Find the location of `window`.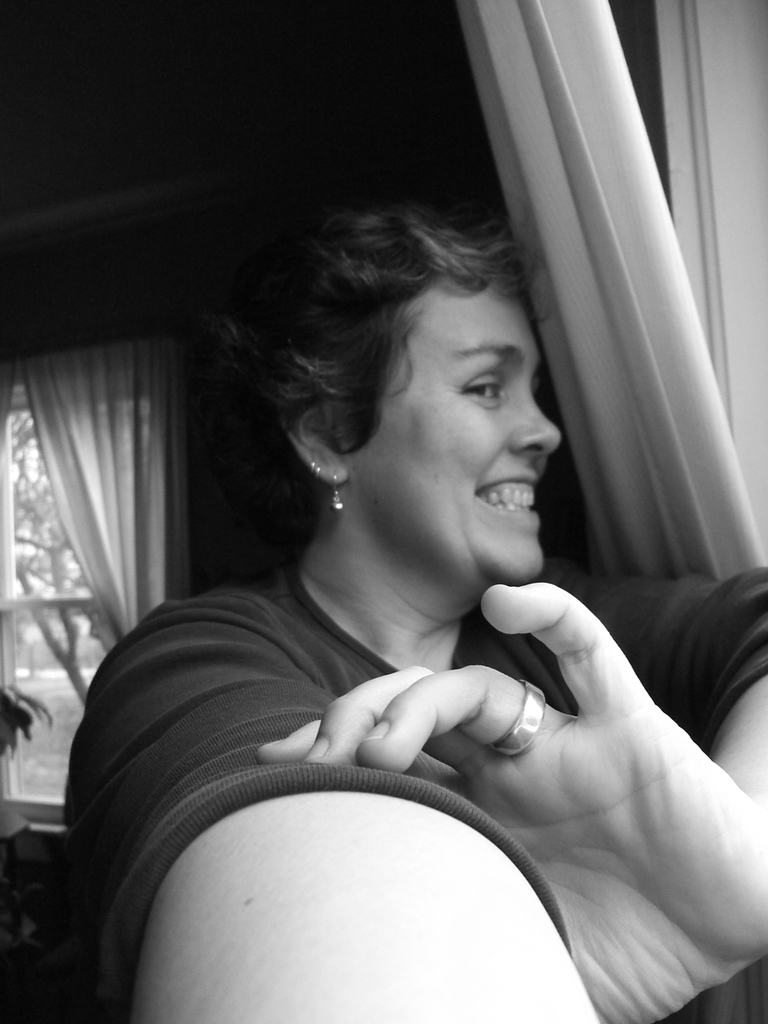
Location: rect(0, 325, 193, 826).
